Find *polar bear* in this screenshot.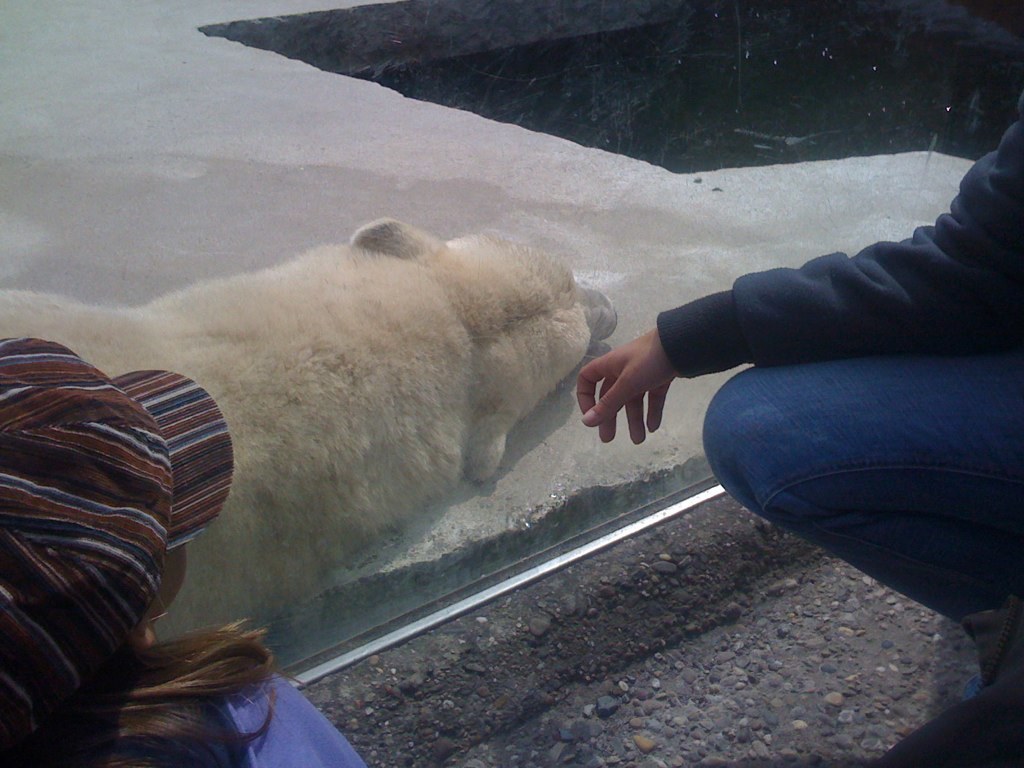
The bounding box for *polar bear* is [0,213,620,639].
